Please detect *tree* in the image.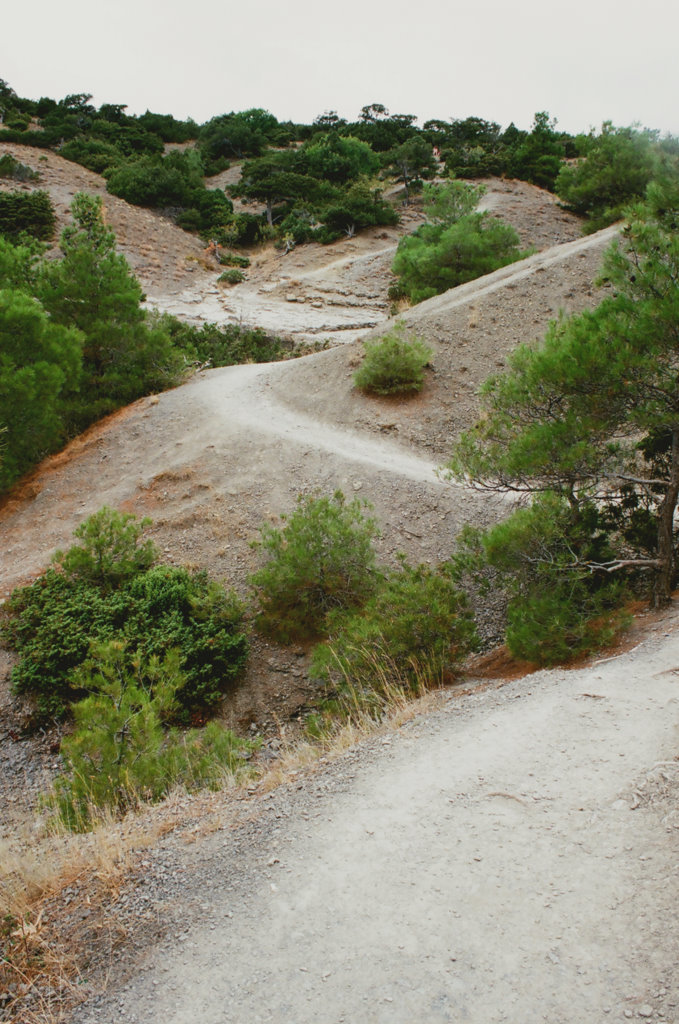
crop(245, 492, 379, 643).
